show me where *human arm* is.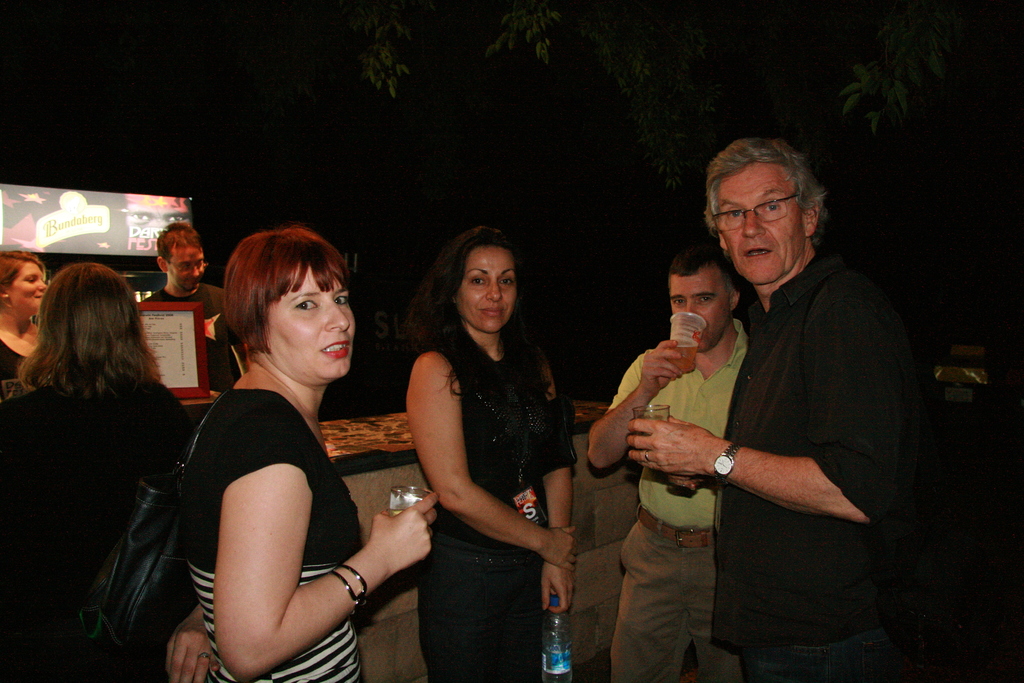
*human arm* is at {"x1": 166, "y1": 601, "x2": 222, "y2": 682}.
